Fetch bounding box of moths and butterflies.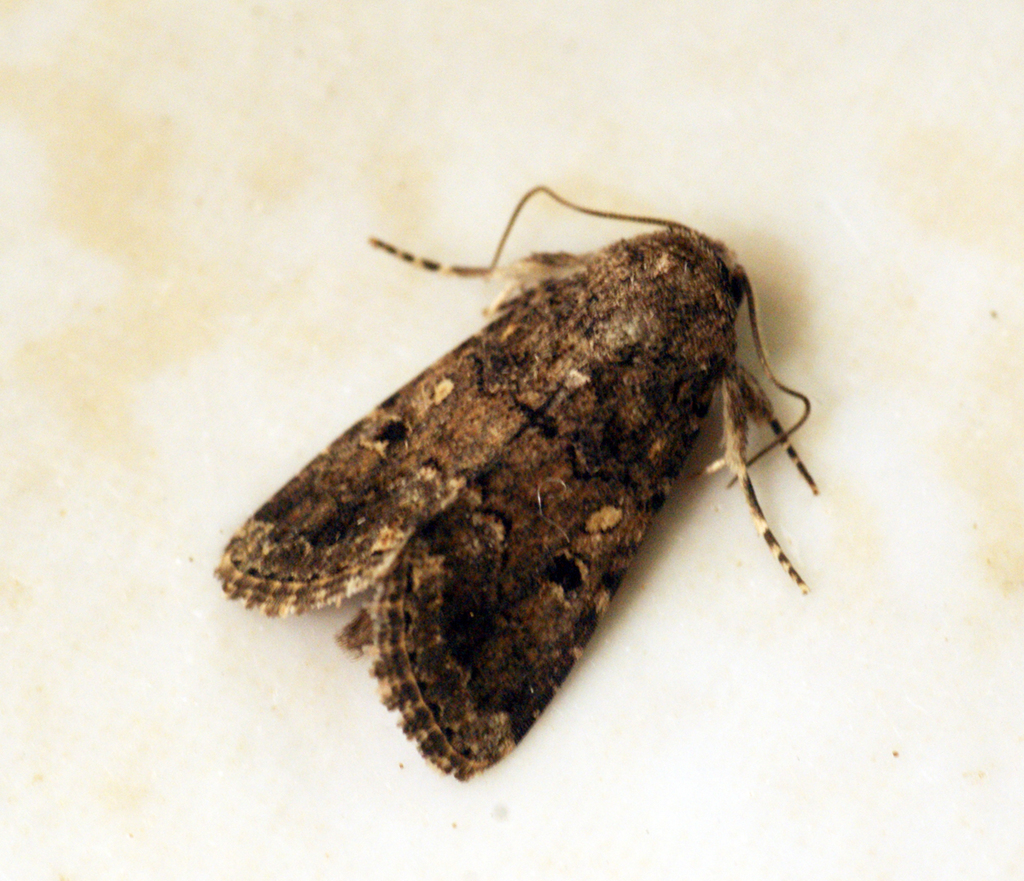
Bbox: region(206, 179, 822, 779).
